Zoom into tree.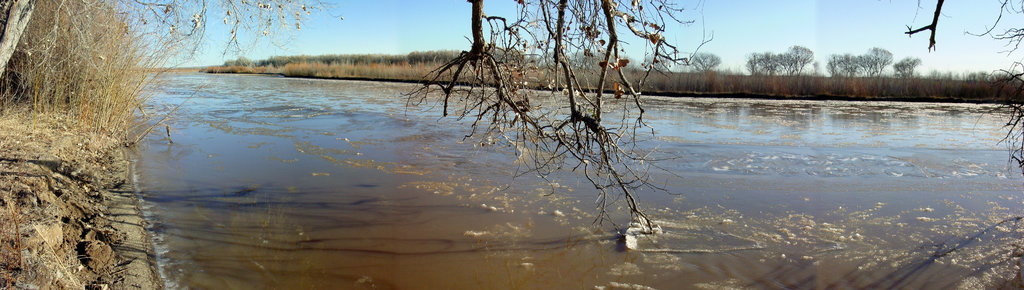
Zoom target: box=[646, 56, 675, 71].
